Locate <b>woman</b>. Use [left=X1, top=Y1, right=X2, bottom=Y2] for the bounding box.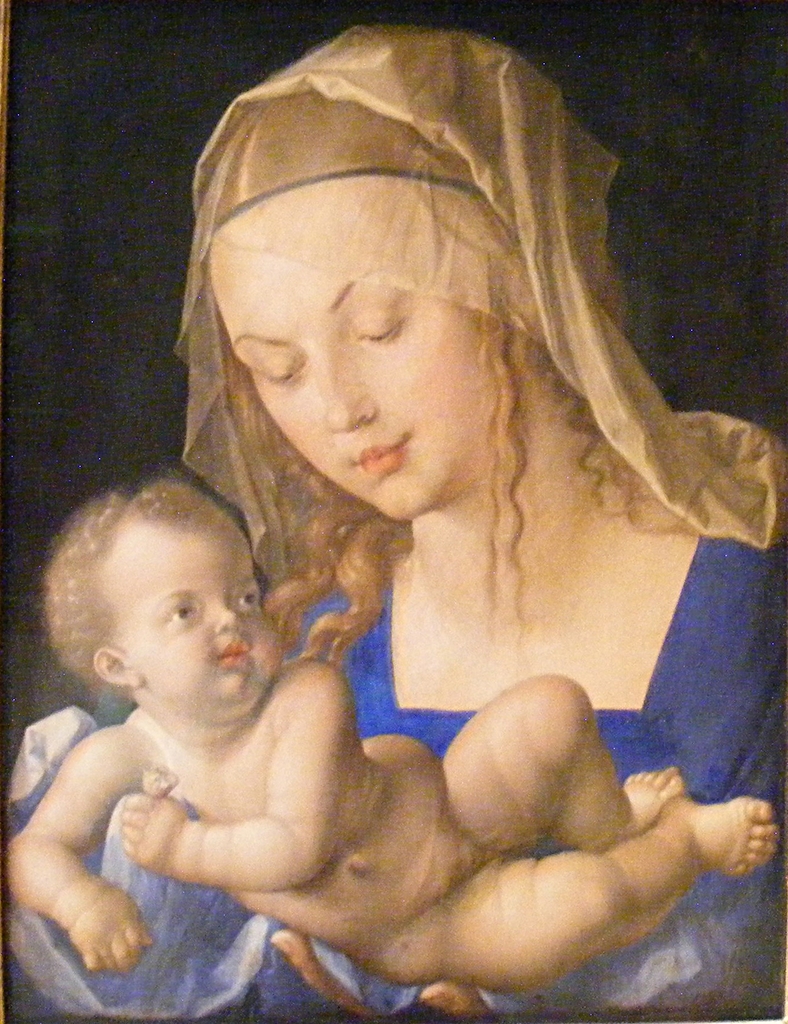
[left=72, top=82, right=762, bottom=975].
